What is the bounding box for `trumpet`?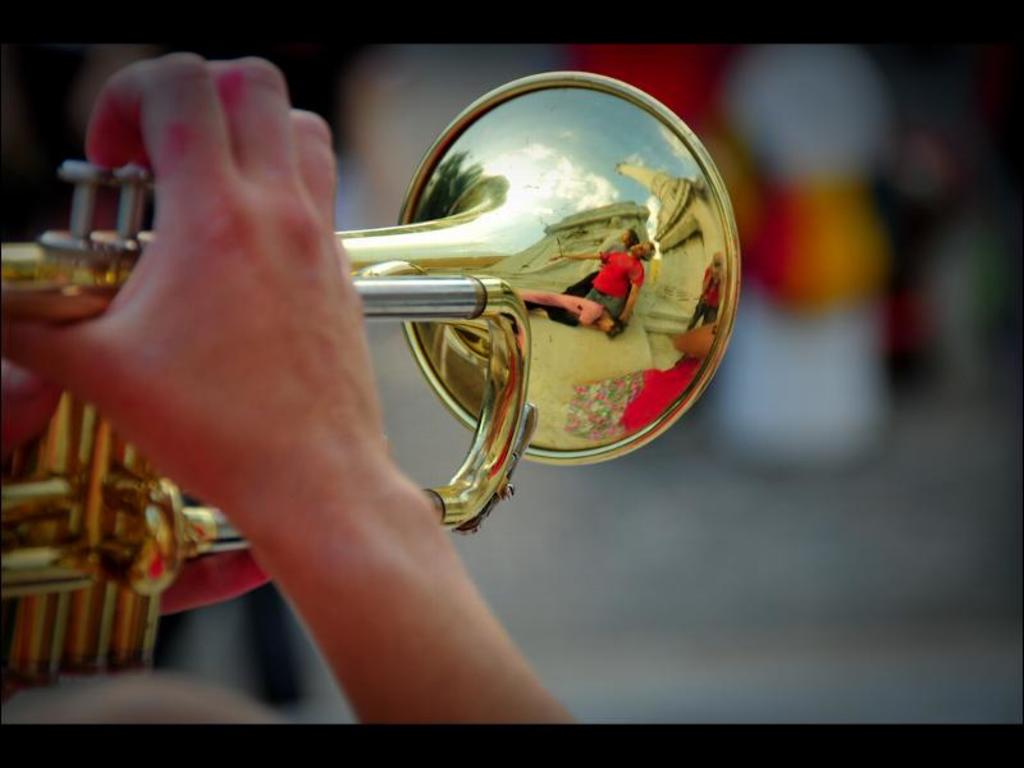
{"x1": 0, "y1": 69, "x2": 737, "y2": 700}.
